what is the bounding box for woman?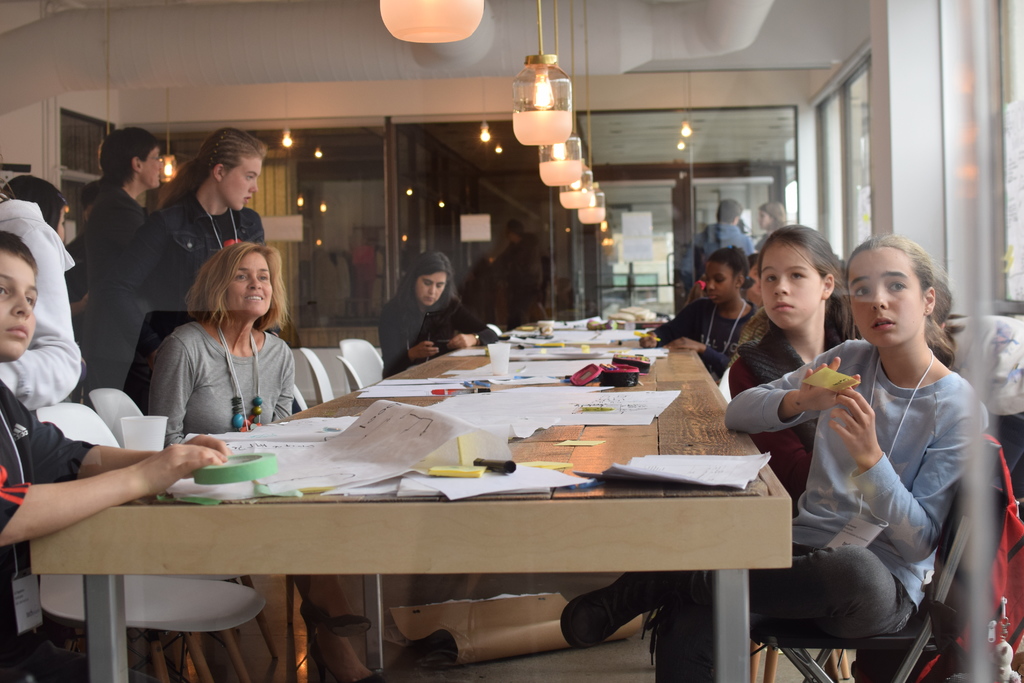
rect(102, 124, 268, 409).
